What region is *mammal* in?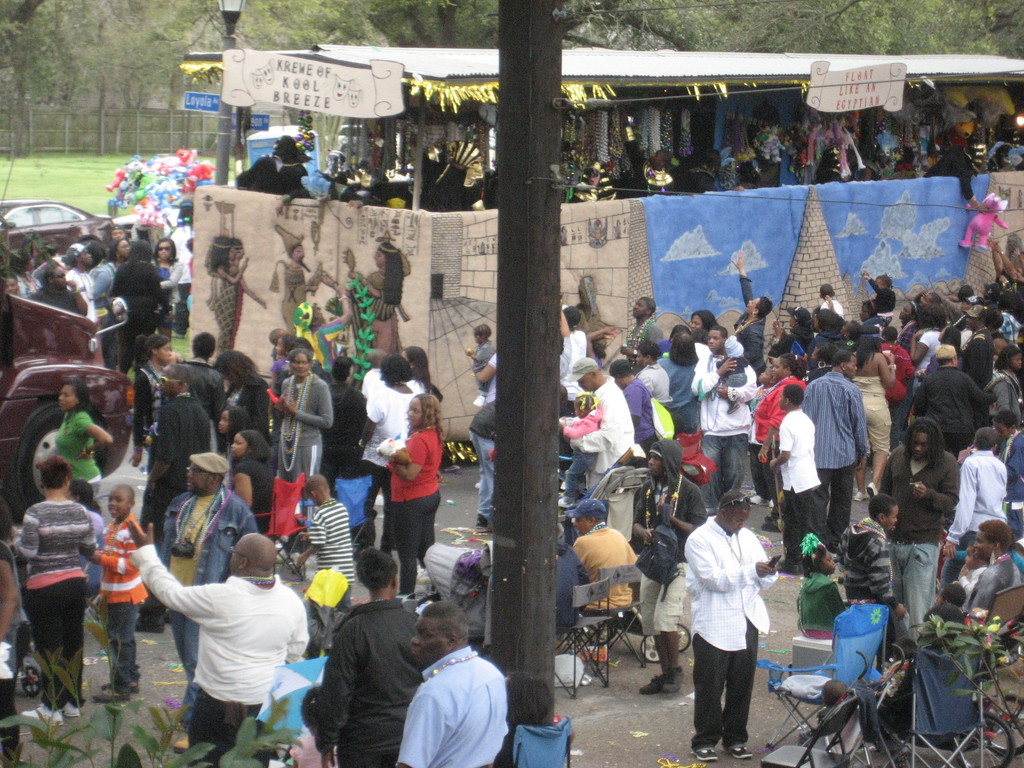
{"x1": 124, "y1": 335, "x2": 182, "y2": 467}.
